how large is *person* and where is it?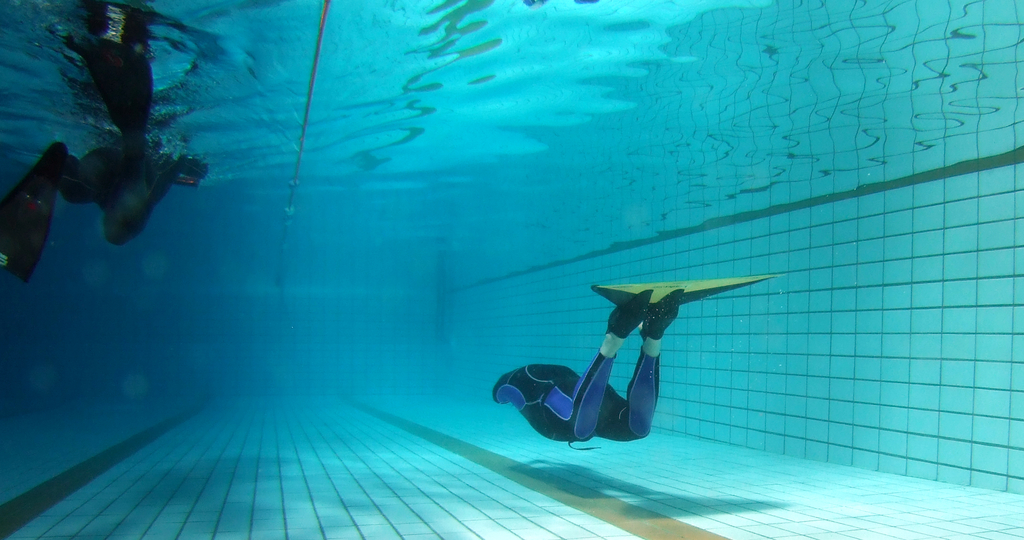
Bounding box: 19/25/207/291.
